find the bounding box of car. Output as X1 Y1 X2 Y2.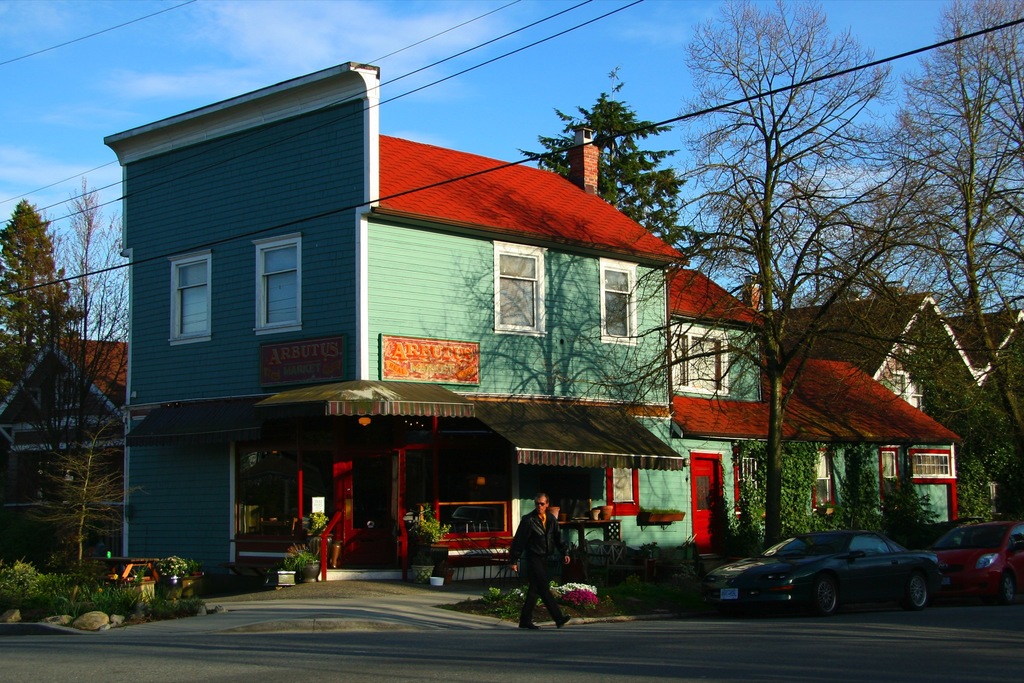
931 520 1023 608.
